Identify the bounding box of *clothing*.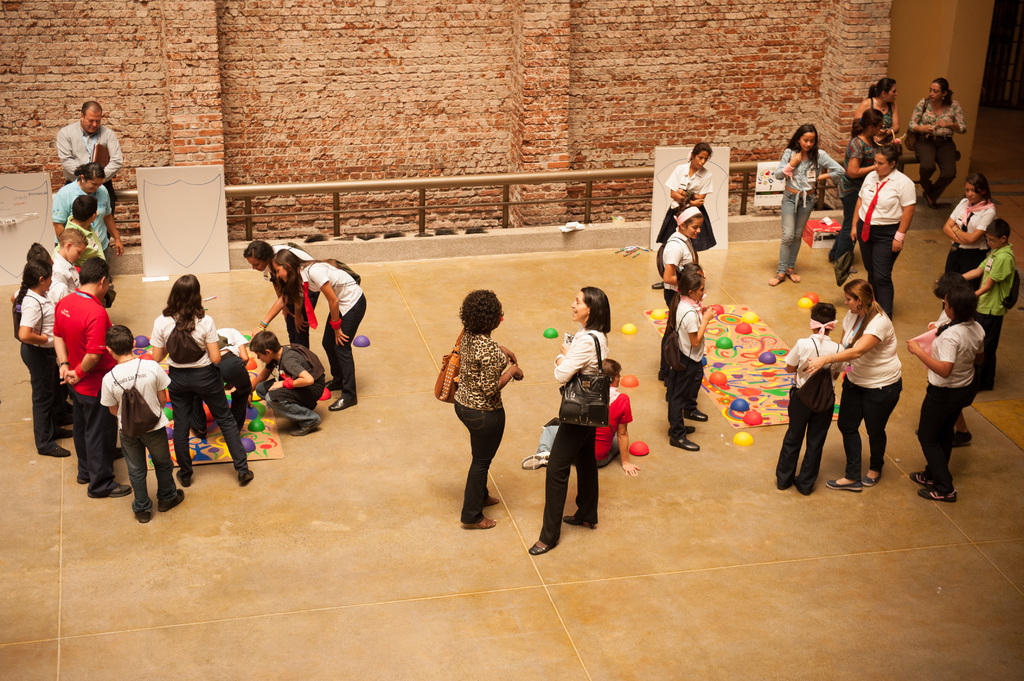
[x1=254, y1=342, x2=329, y2=426].
